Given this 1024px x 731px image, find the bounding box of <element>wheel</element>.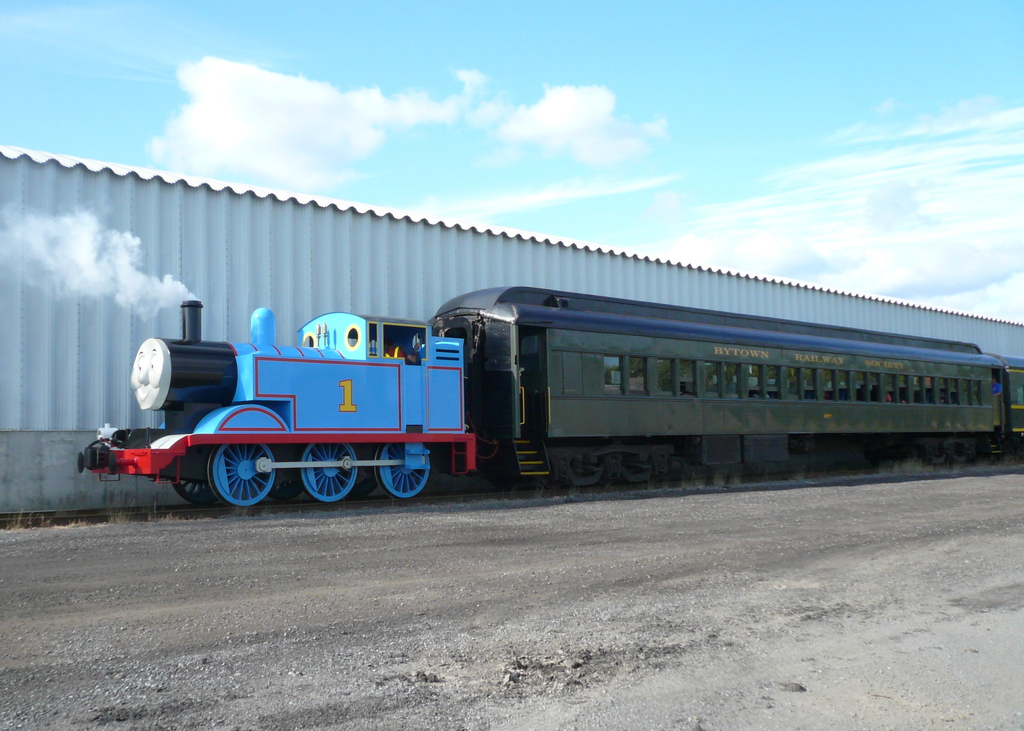
[175, 472, 212, 503].
